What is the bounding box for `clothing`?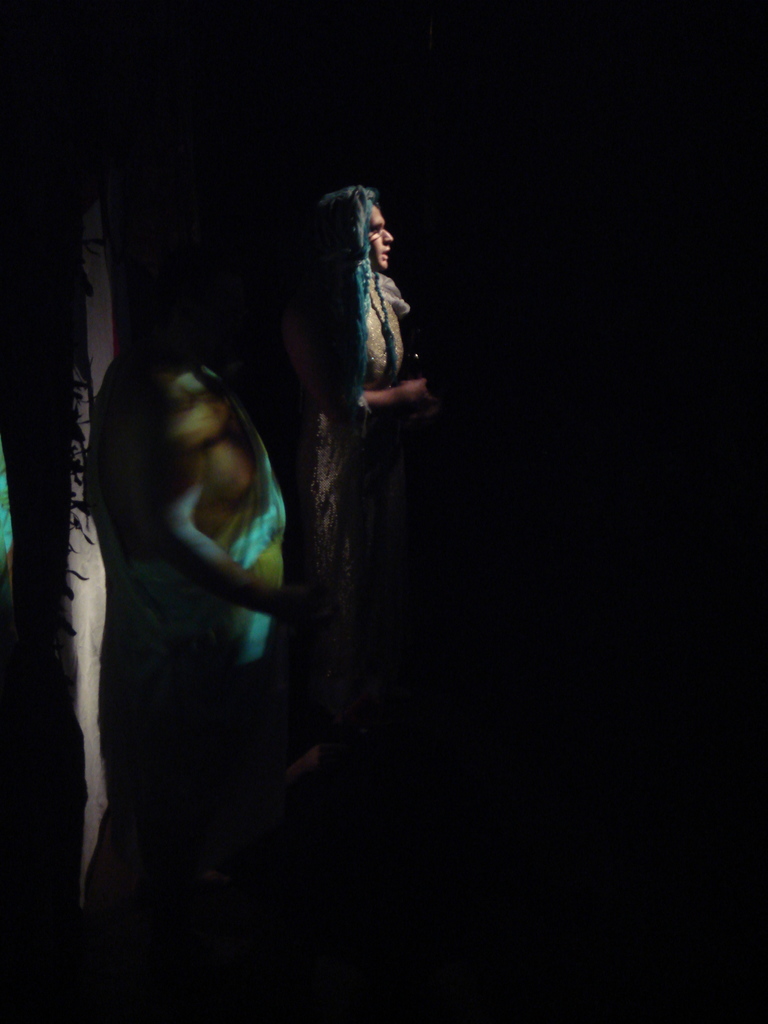
<bbox>291, 178, 403, 514</bbox>.
